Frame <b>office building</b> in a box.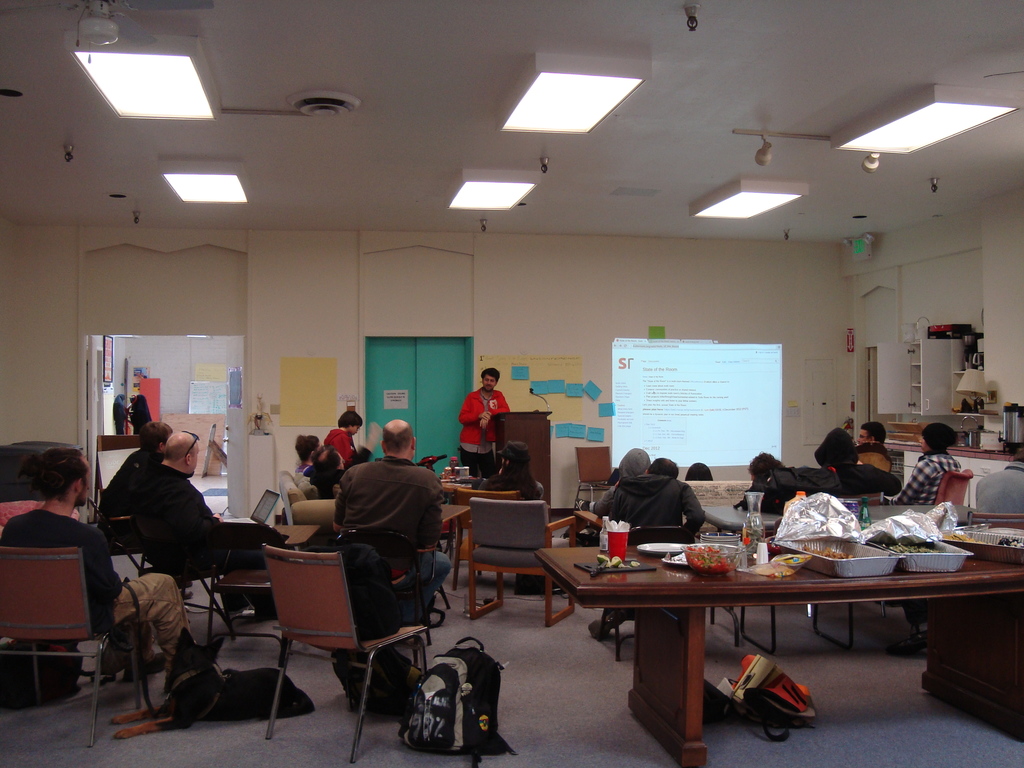
bbox=[0, 0, 1023, 767].
